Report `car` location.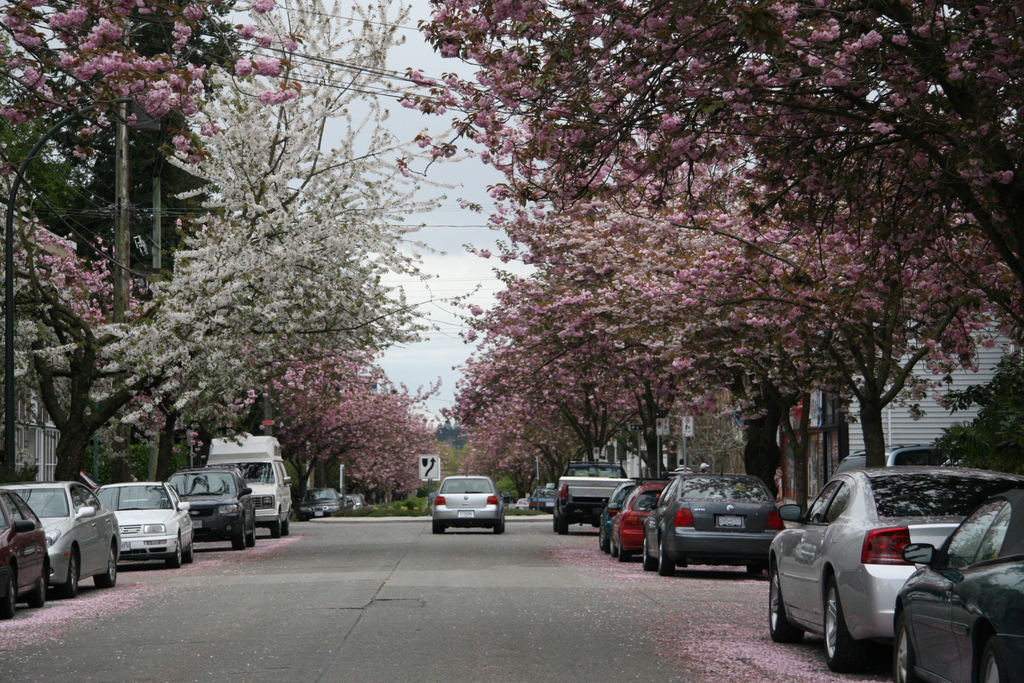
Report: l=429, t=472, r=505, b=534.
